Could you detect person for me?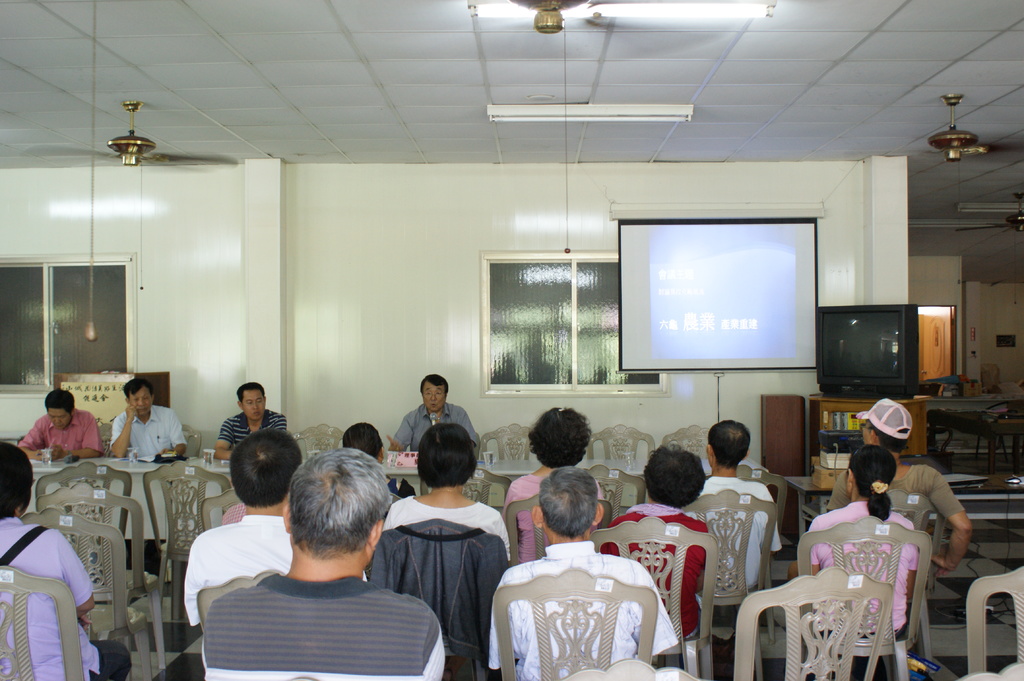
Detection result: <box>0,442,130,680</box>.
